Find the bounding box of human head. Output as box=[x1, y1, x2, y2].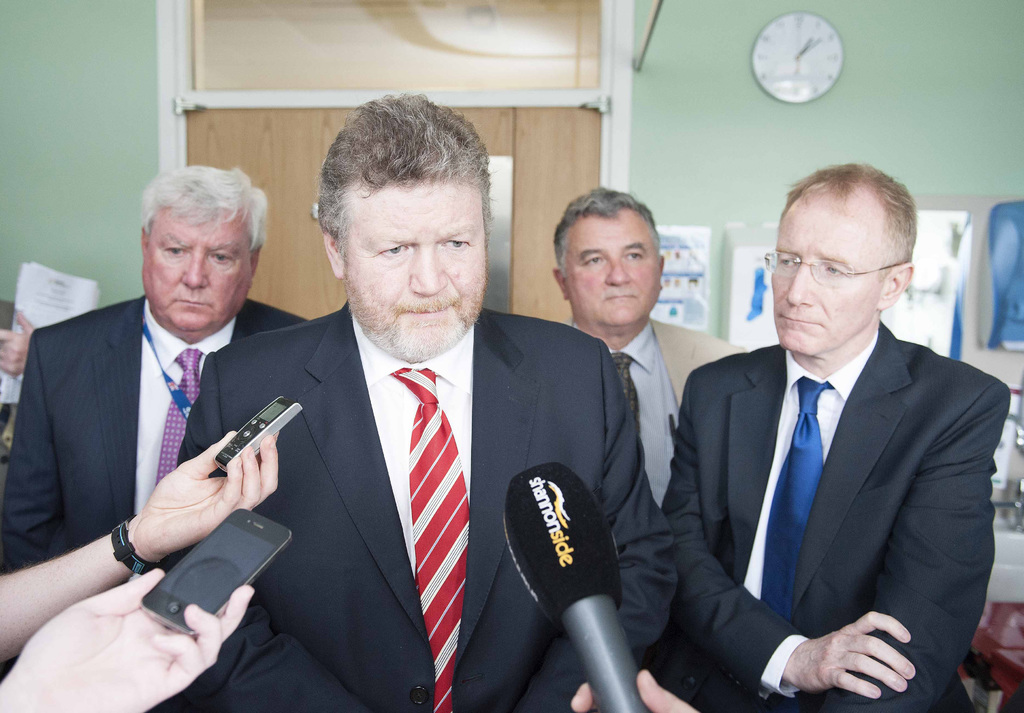
box=[325, 99, 488, 356].
